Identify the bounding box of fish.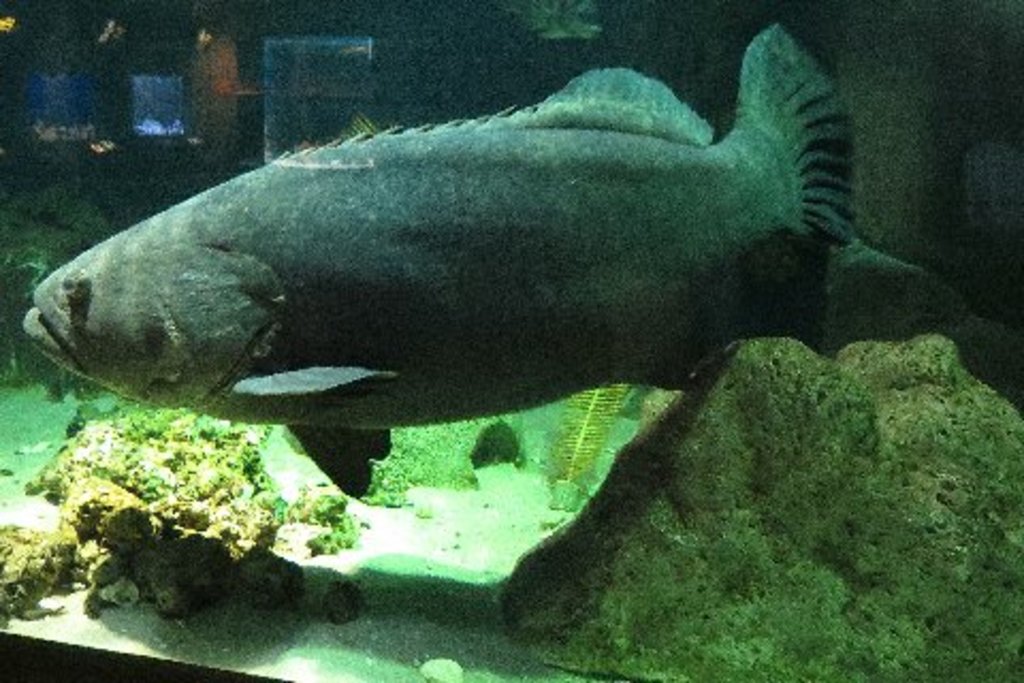
(17, 51, 934, 534).
